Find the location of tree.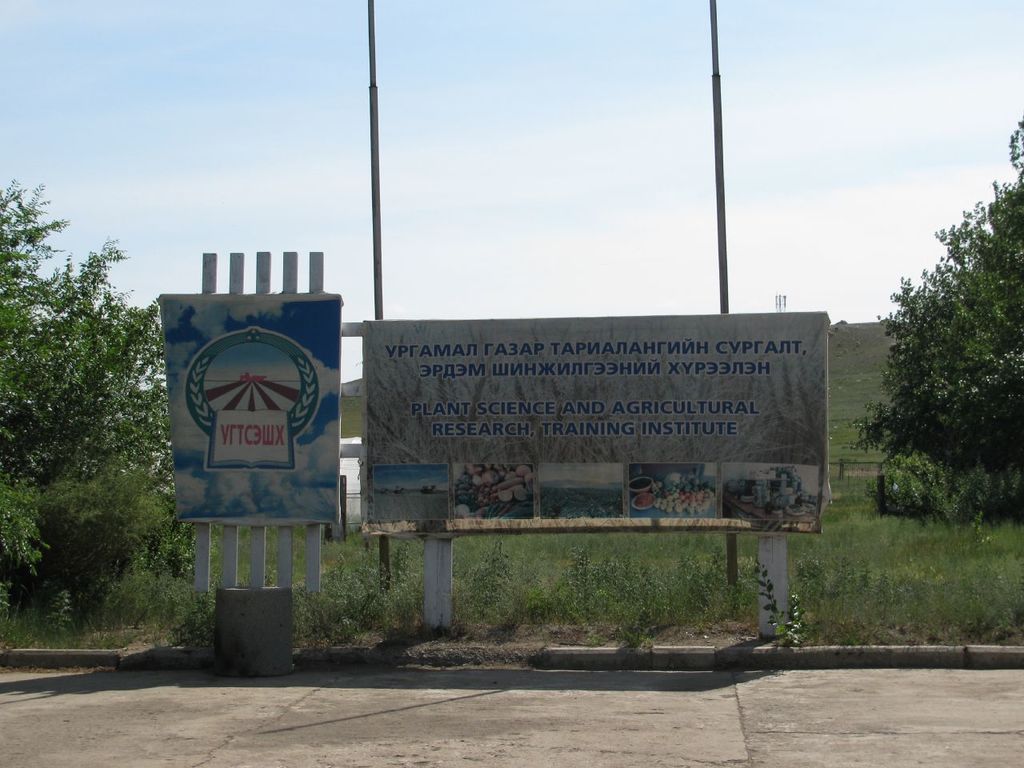
Location: pyautogui.locateOnScreen(19, 166, 162, 668).
